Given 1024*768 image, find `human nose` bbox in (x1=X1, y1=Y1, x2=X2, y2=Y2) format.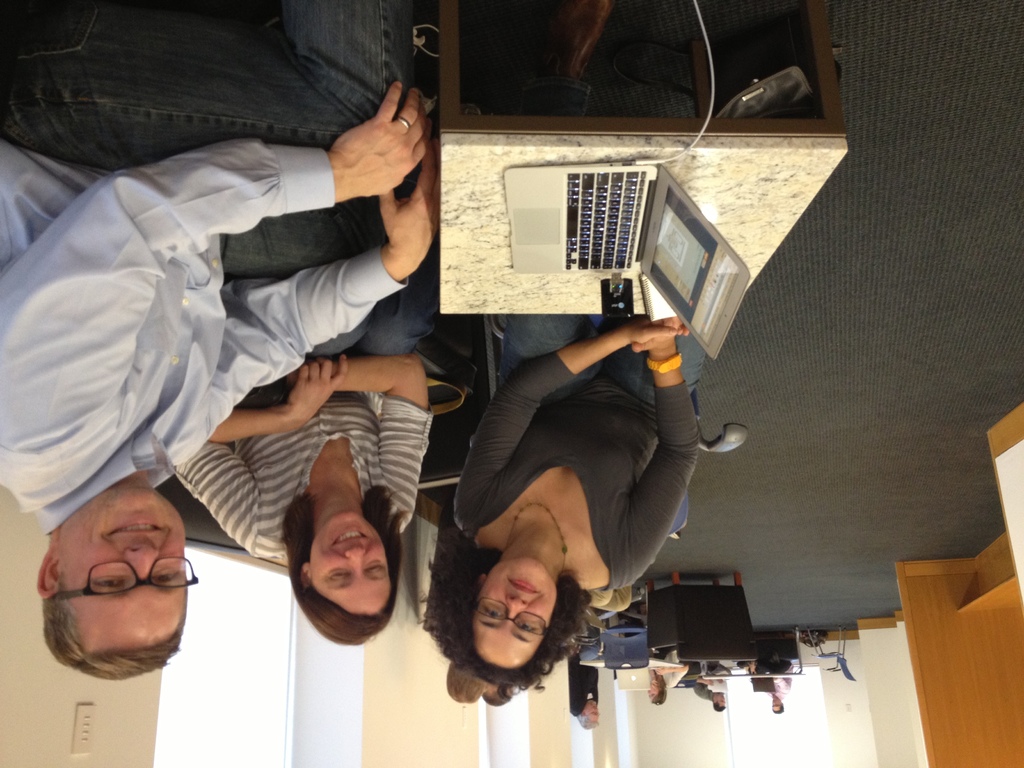
(x1=344, y1=546, x2=365, y2=574).
